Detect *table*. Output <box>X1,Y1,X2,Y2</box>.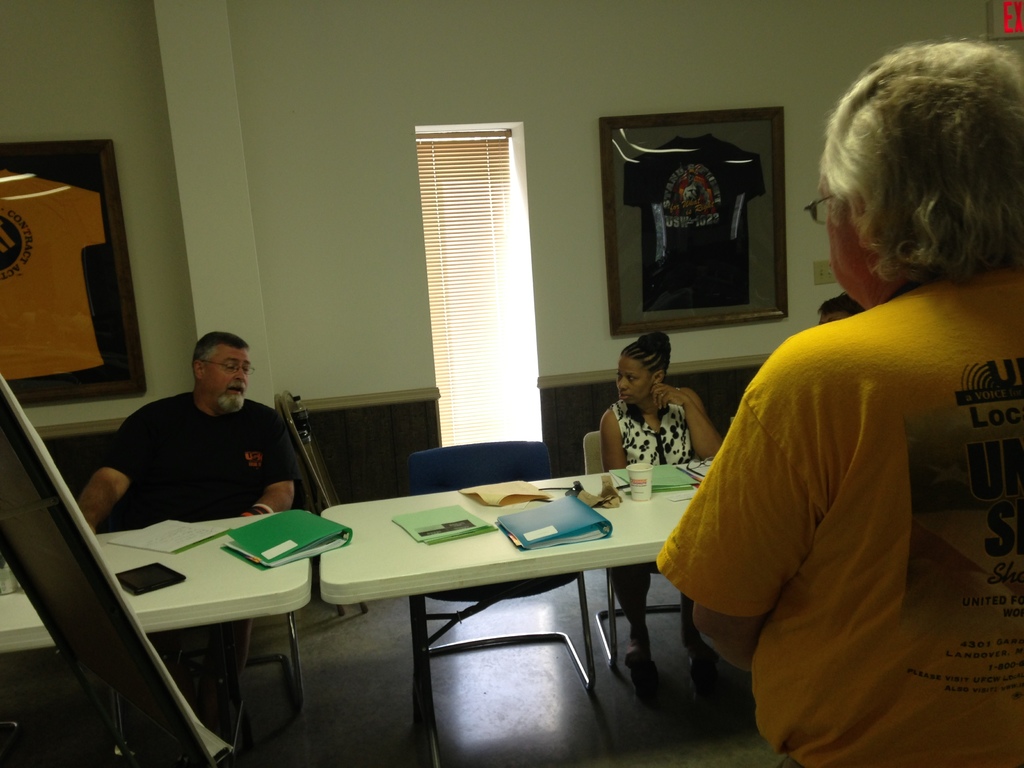
<box>25,470,359,744</box>.
